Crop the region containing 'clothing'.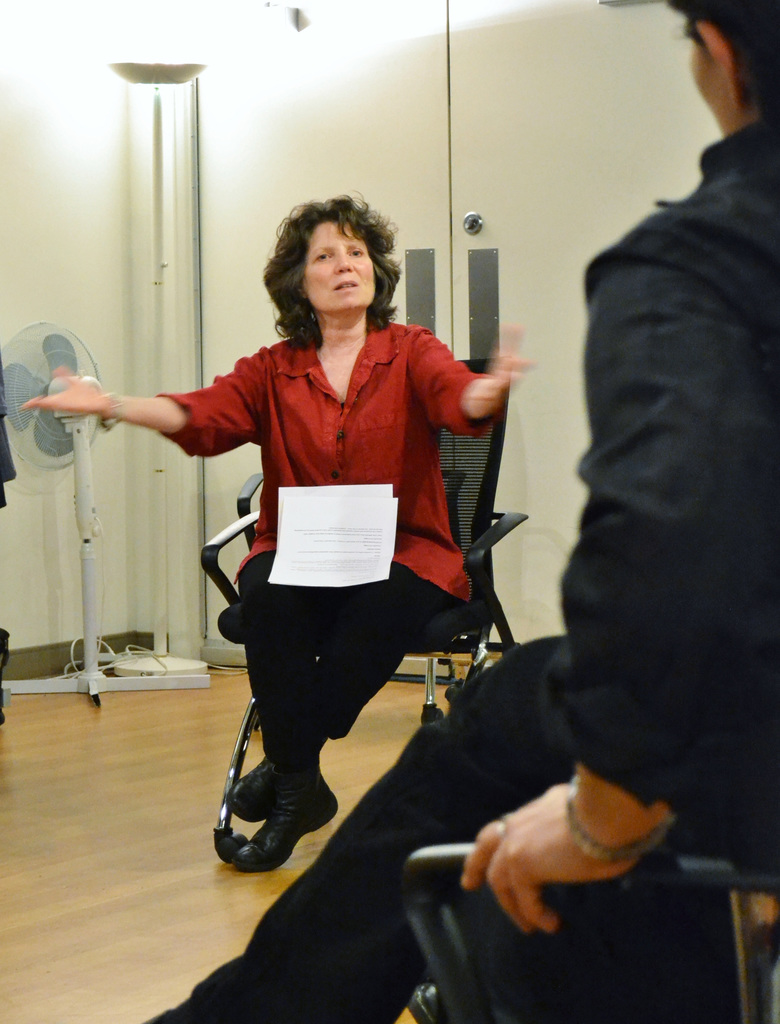
Crop region: <region>141, 116, 779, 1023</region>.
